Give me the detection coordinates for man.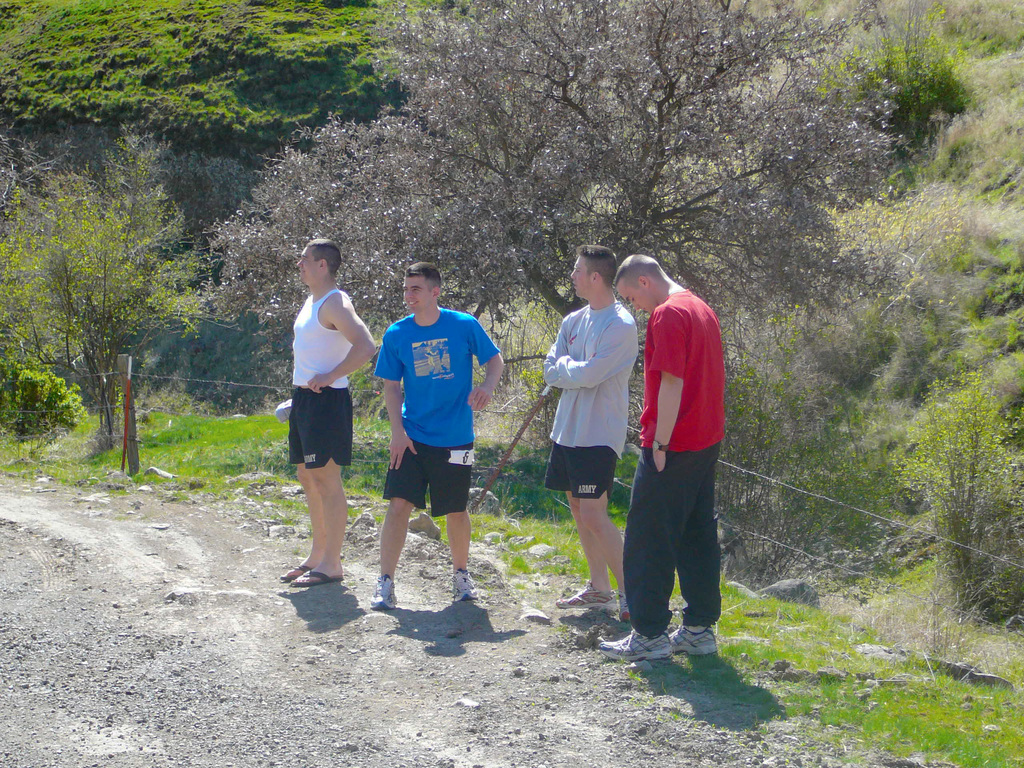
l=617, t=248, r=733, b=663.
